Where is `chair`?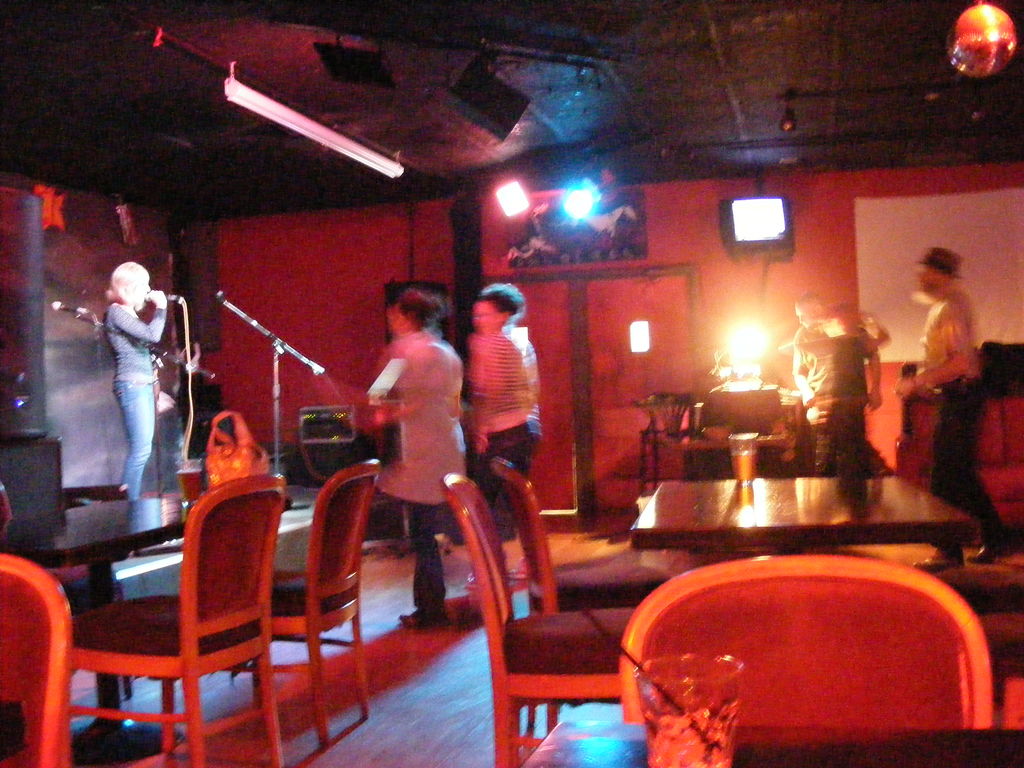
[x1=0, y1=564, x2=70, y2=759].
